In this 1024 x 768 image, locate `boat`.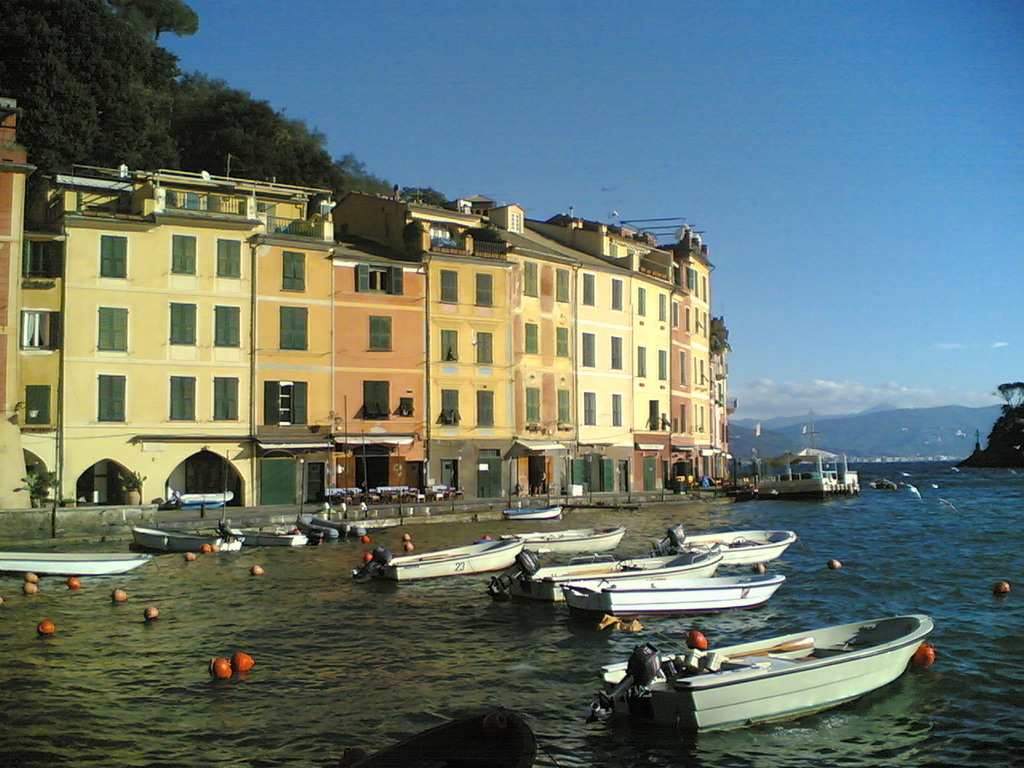
Bounding box: <box>134,528,227,554</box>.
